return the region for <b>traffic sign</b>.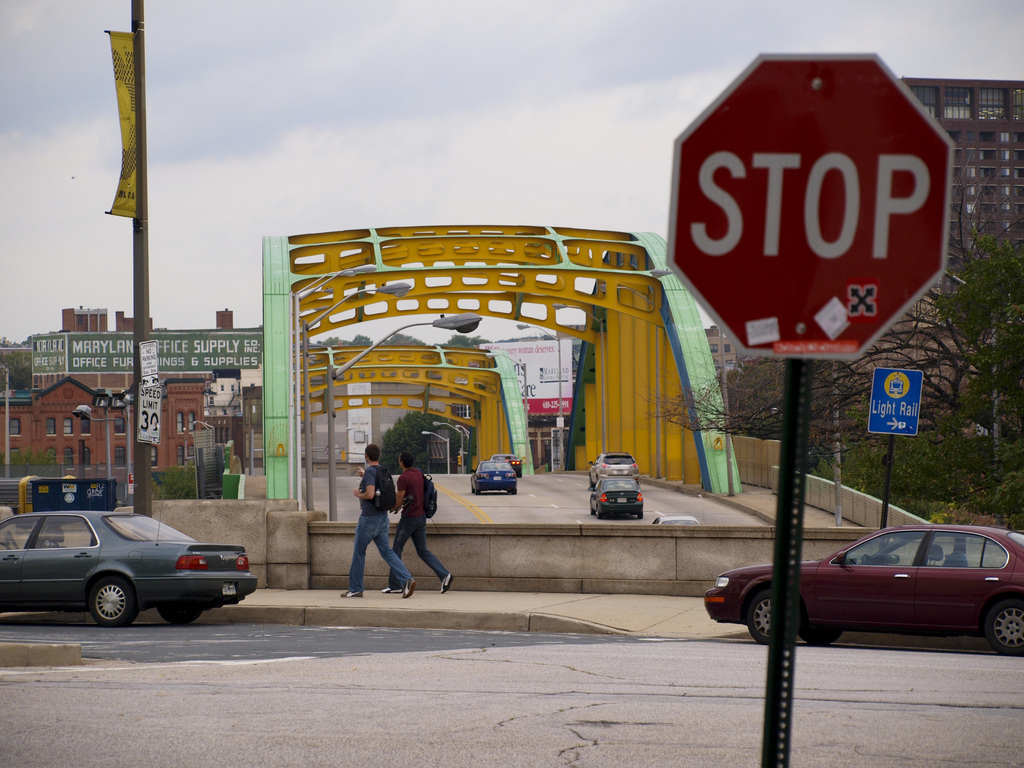
box(140, 339, 156, 382).
